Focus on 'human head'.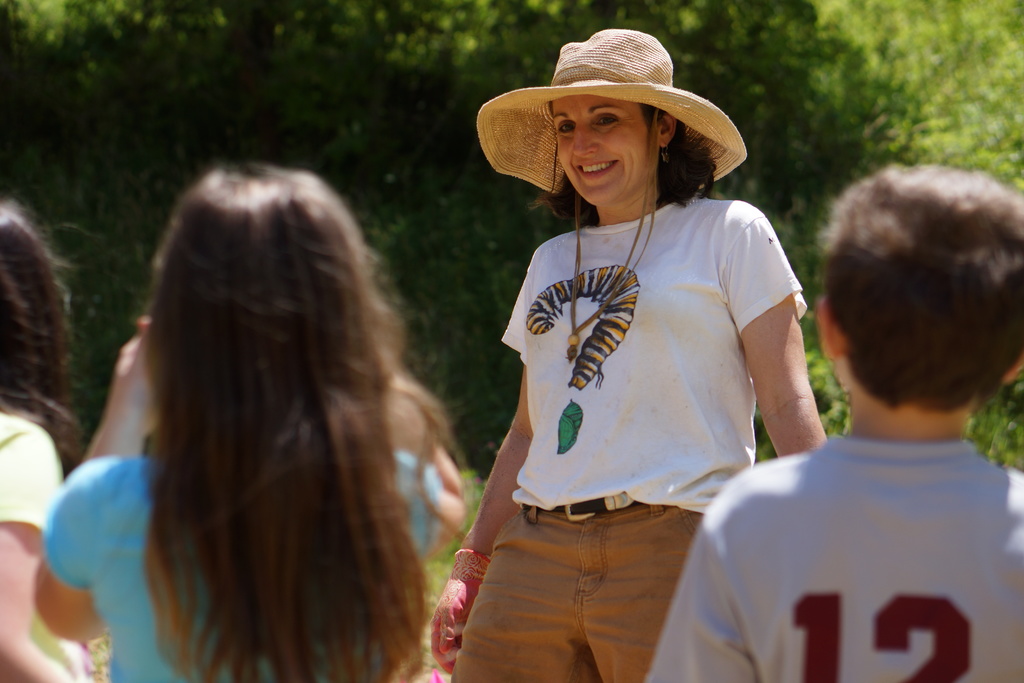
Focused at [546, 27, 676, 215].
